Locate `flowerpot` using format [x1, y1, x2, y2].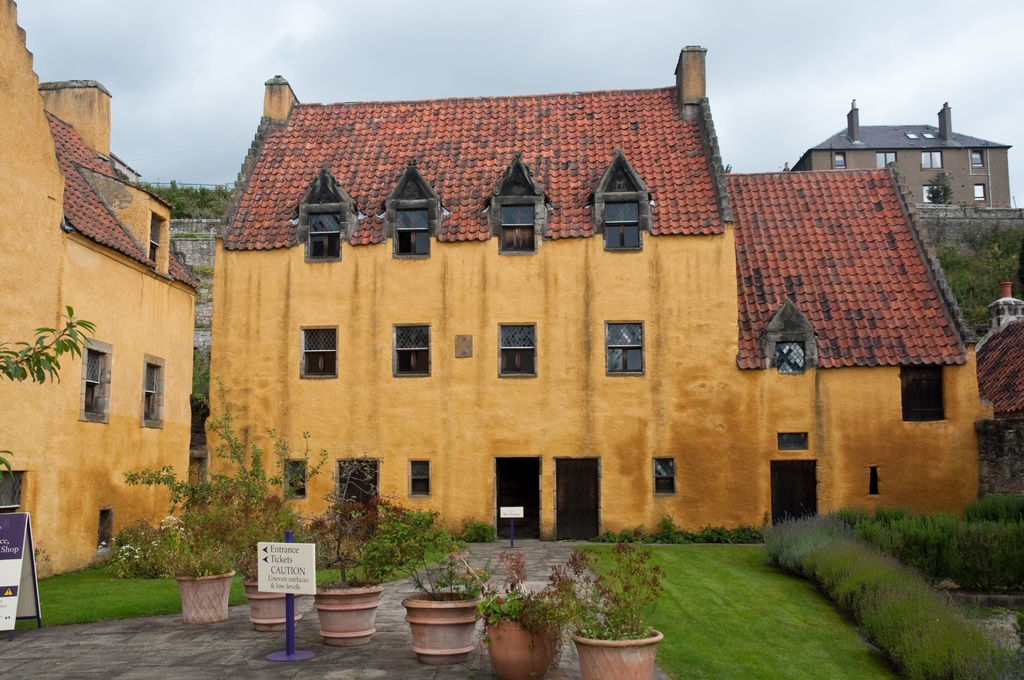
[173, 571, 236, 623].
